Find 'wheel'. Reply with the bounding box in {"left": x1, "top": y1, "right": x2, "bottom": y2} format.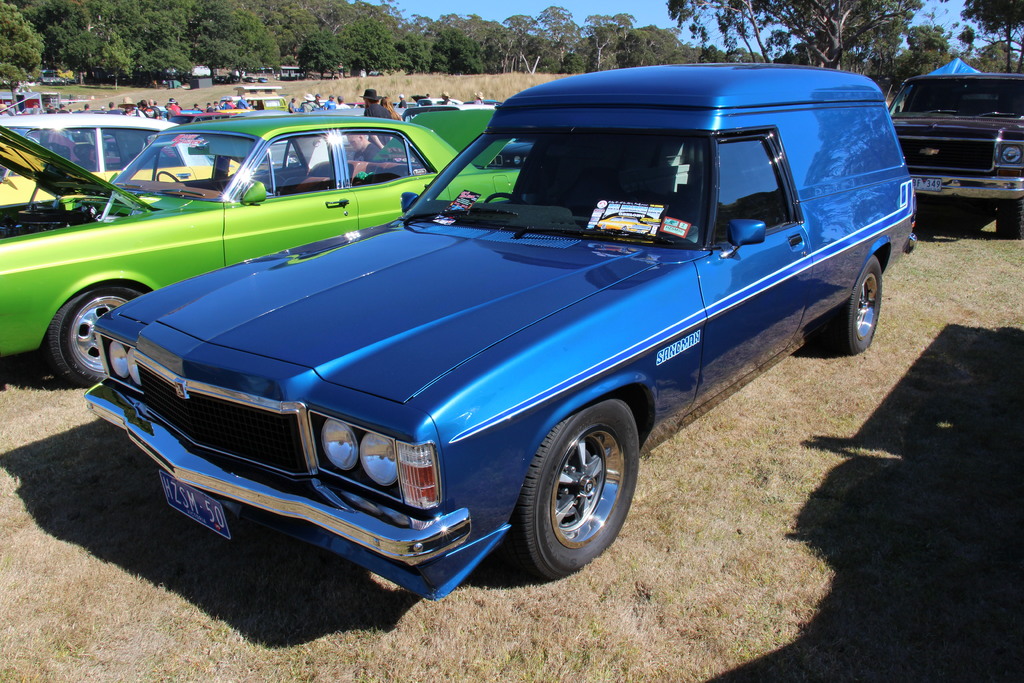
{"left": 508, "top": 404, "right": 643, "bottom": 566}.
